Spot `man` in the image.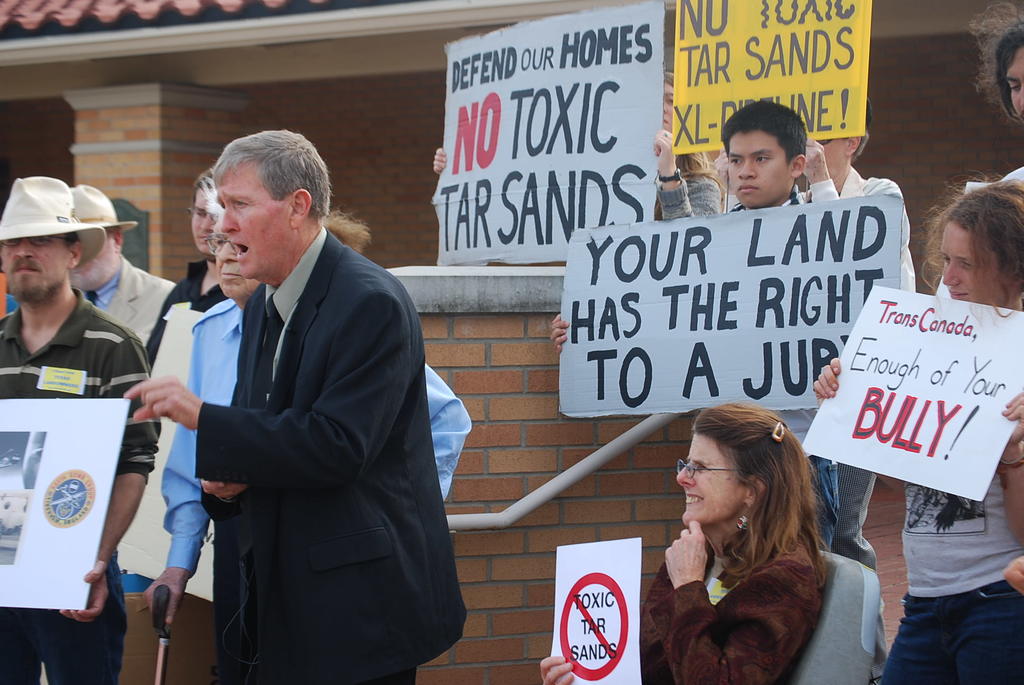
`man` found at select_region(143, 171, 229, 371).
